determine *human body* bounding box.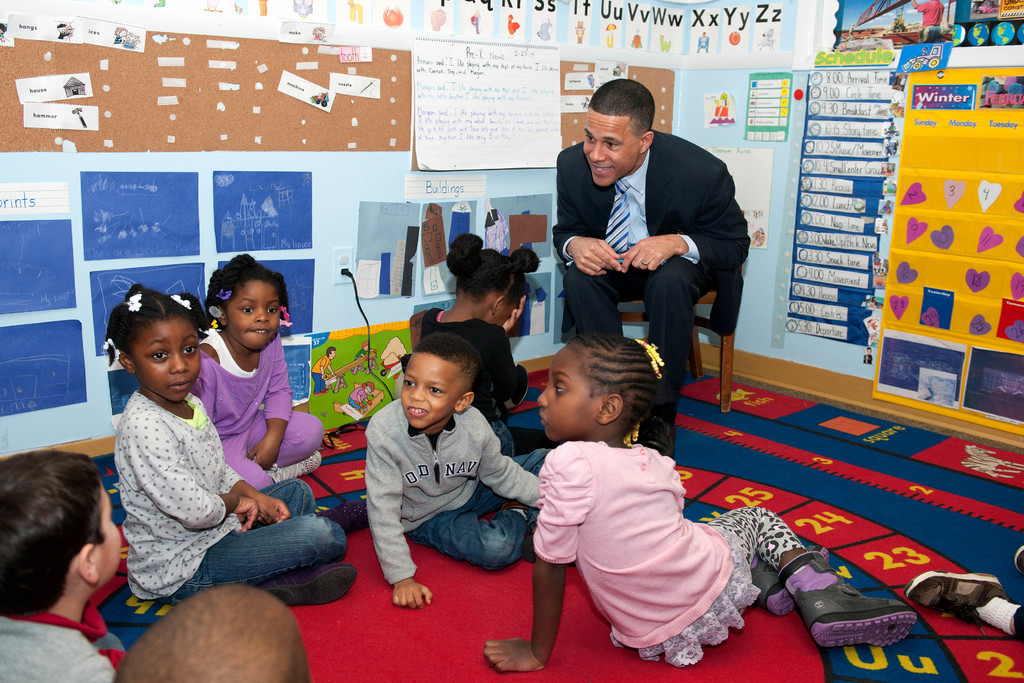
Determined: <bbox>418, 214, 536, 449</bbox>.
